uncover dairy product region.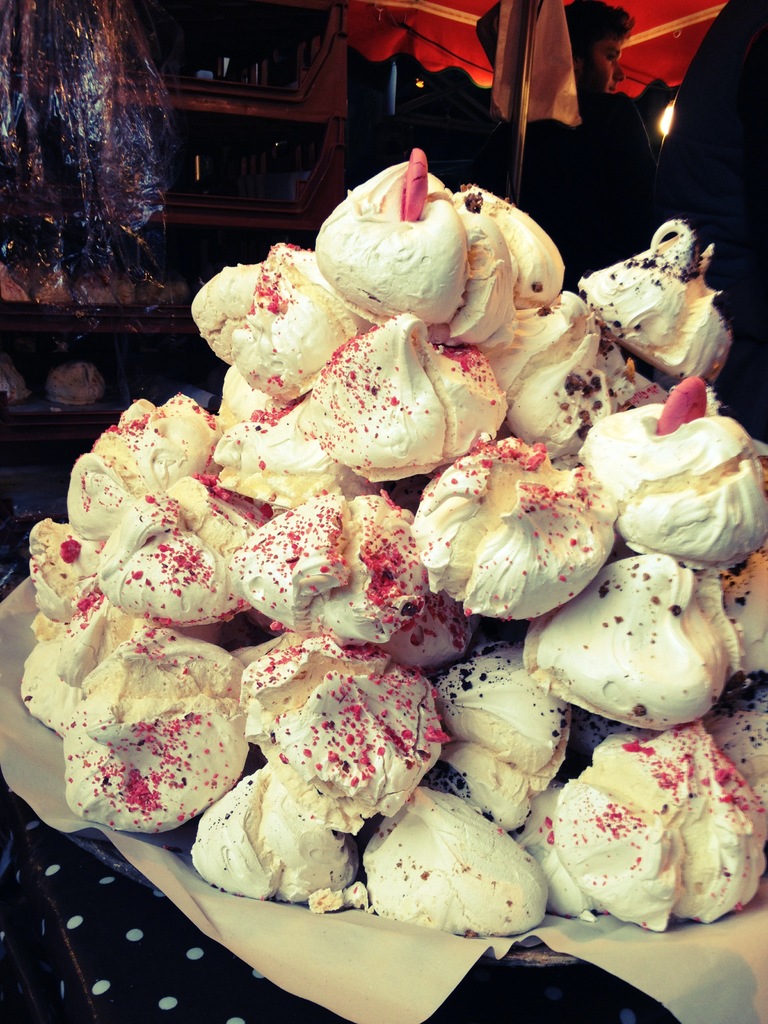
Uncovered: Rect(596, 213, 730, 390).
